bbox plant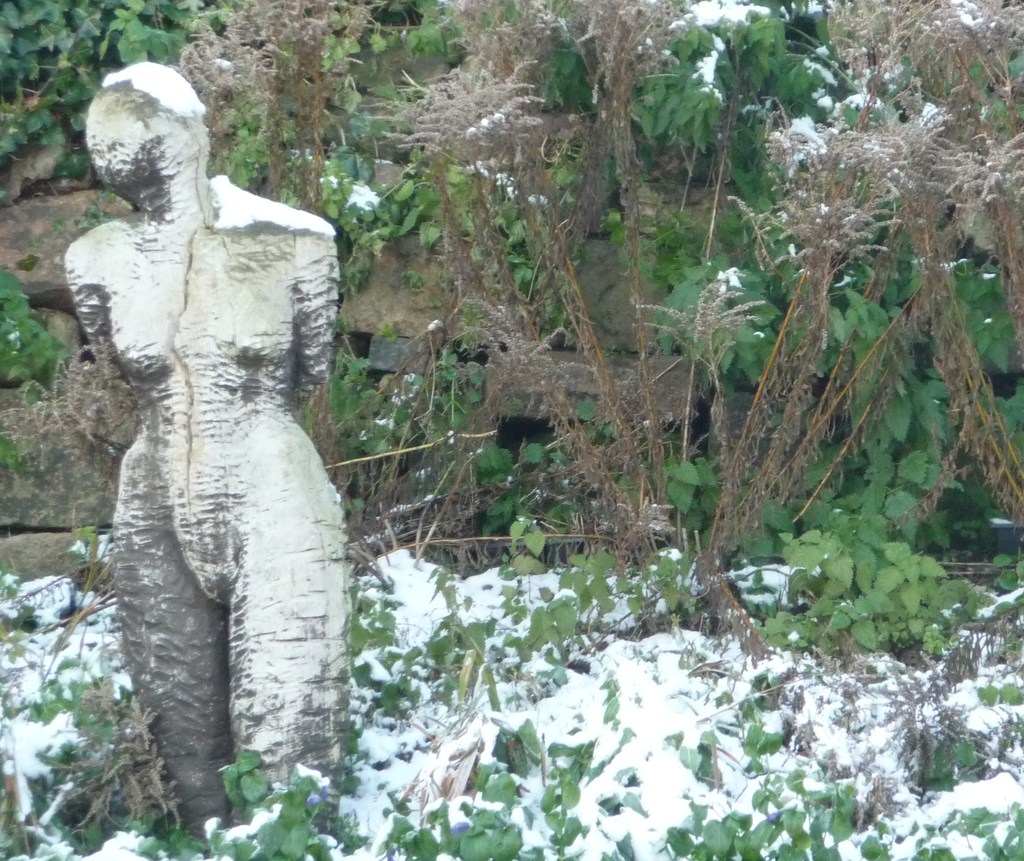
x1=664 y1=436 x2=722 y2=513
